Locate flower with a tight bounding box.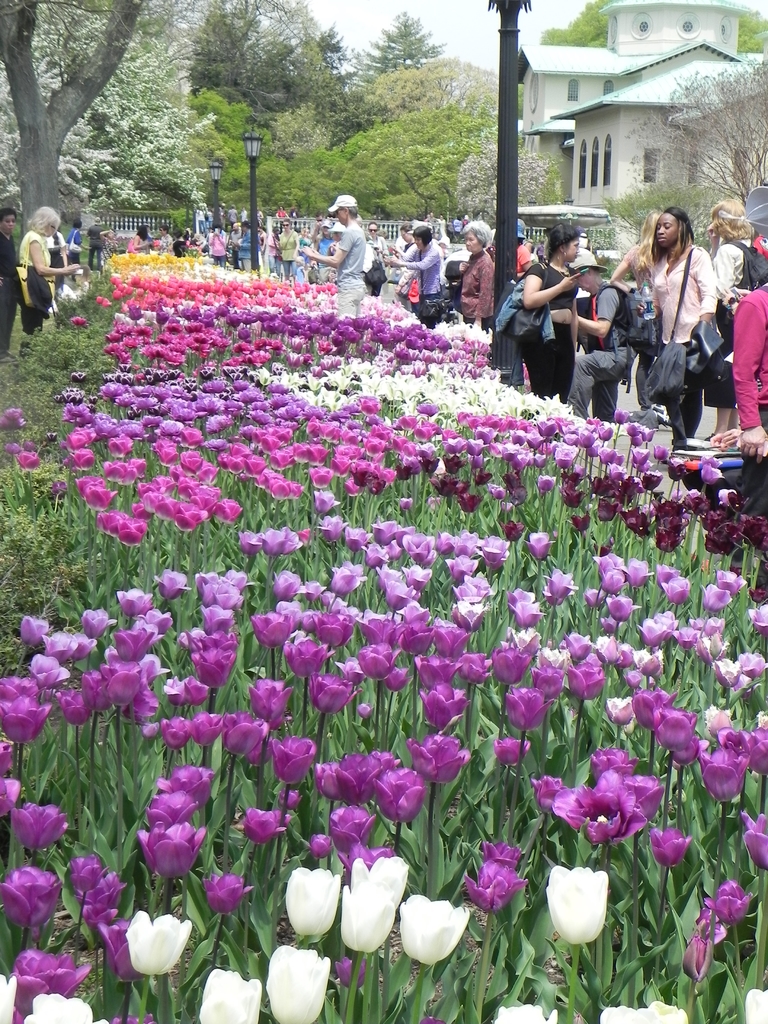
x1=744 y1=991 x2=767 y2=1023.
